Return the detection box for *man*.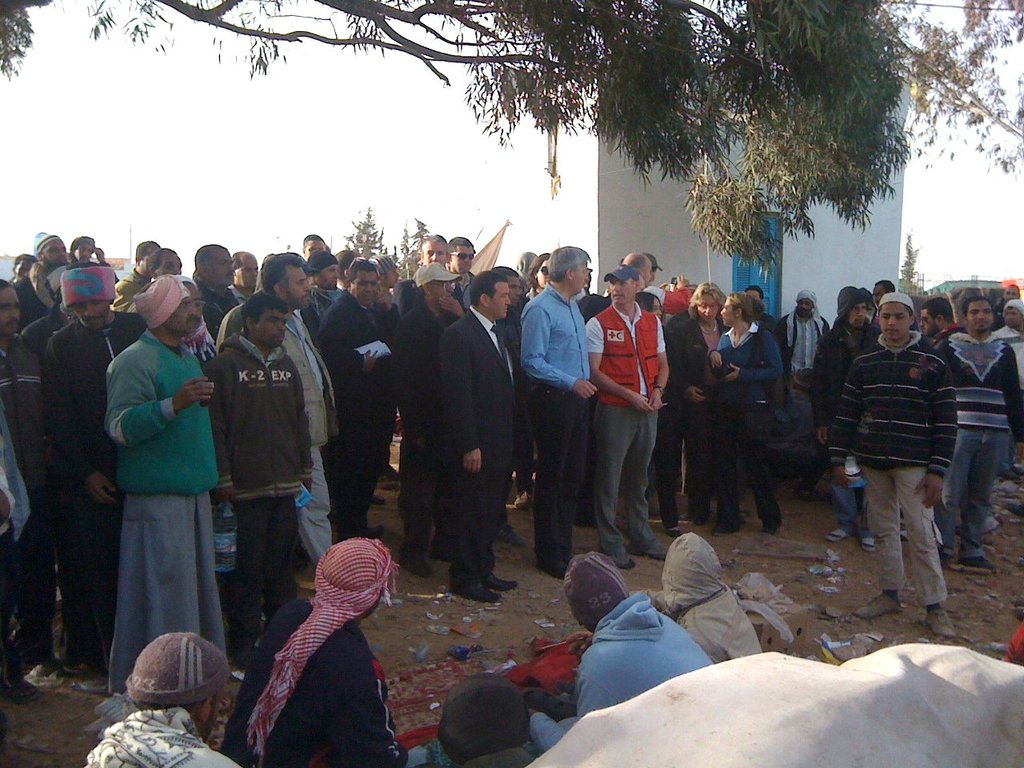
<box>646,534,760,668</box>.
